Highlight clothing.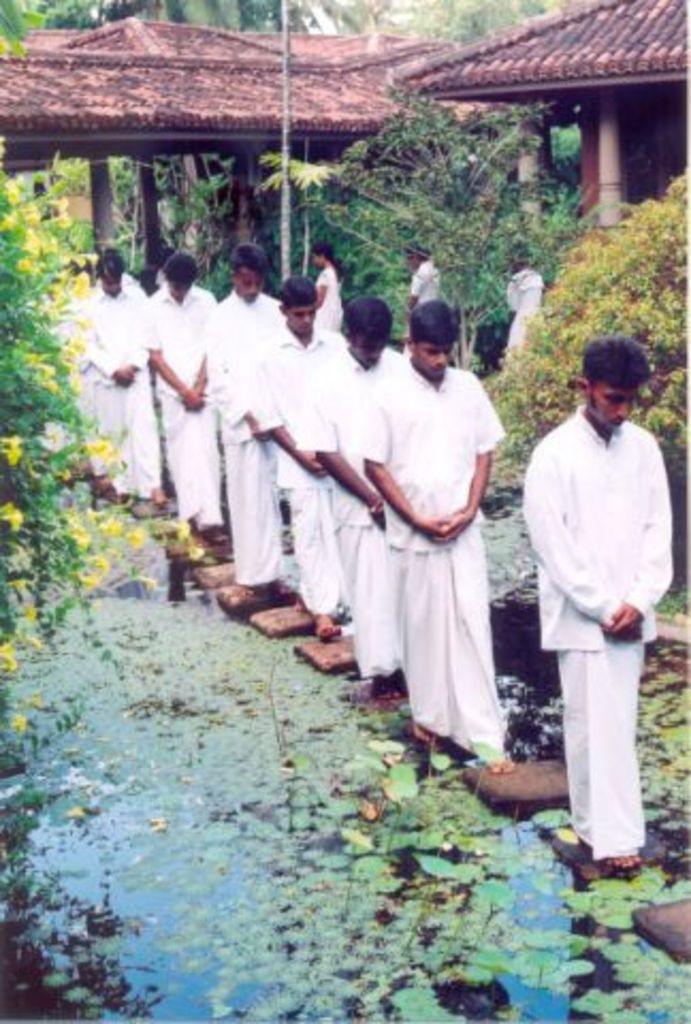
Highlighted region: (311, 273, 343, 333).
